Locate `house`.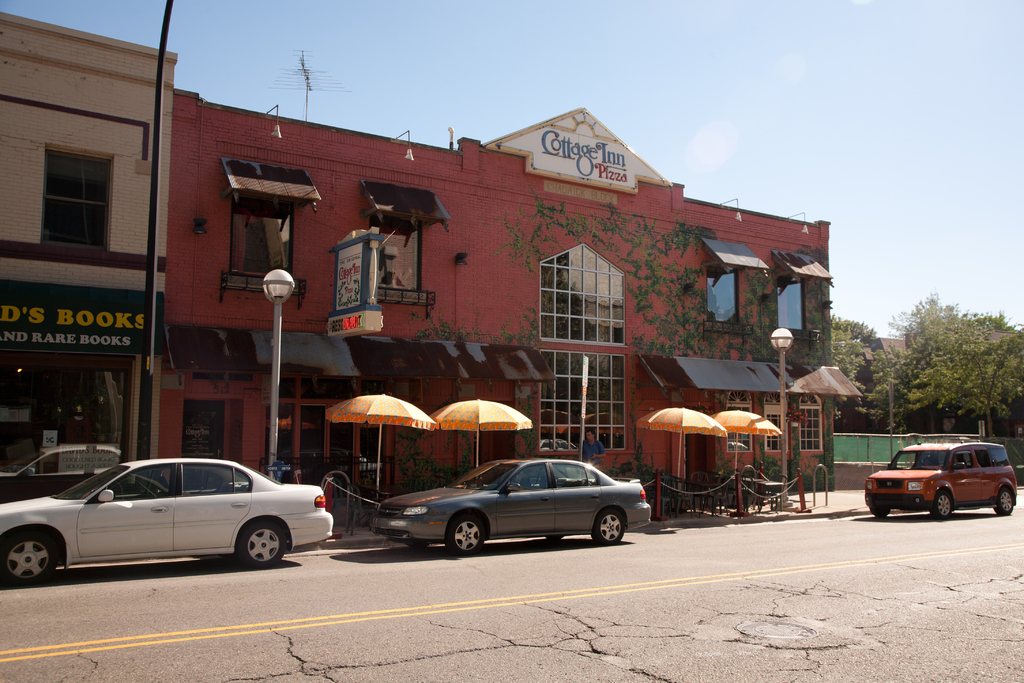
Bounding box: {"x1": 788, "y1": 360, "x2": 868, "y2": 488}.
